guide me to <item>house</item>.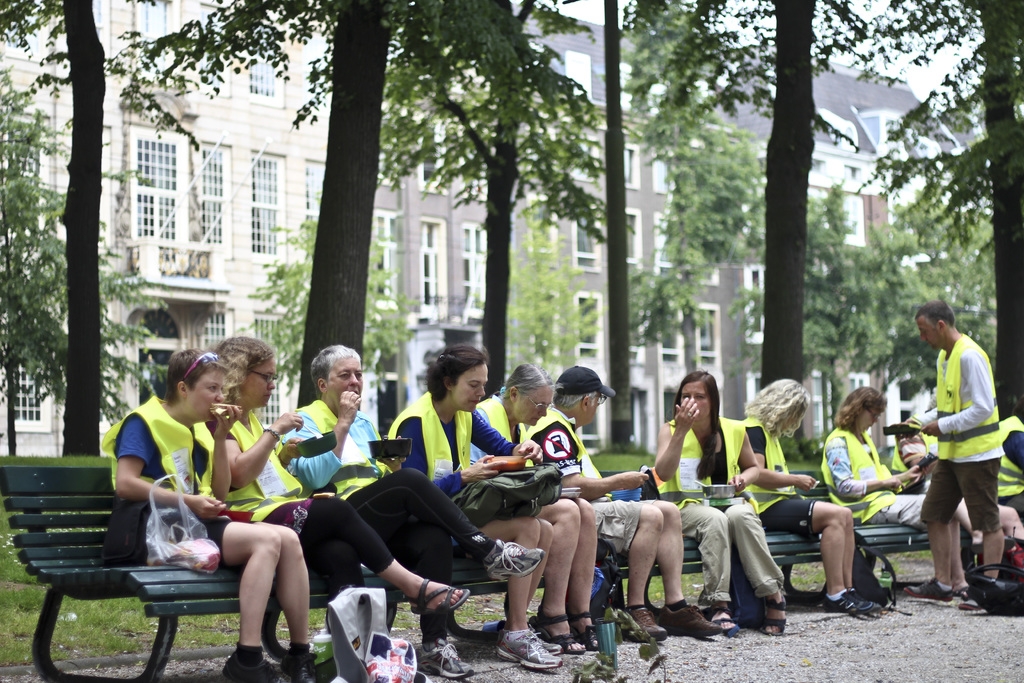
Guidance: l=323, t=35, r=538, b=403.
